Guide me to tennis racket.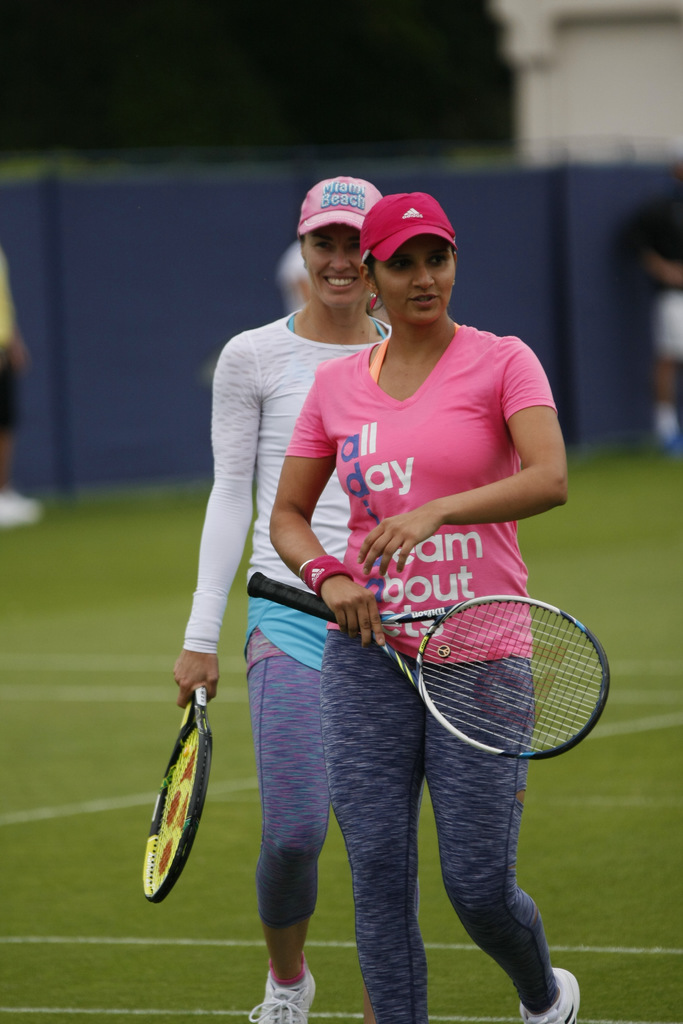
Guidance: {"x1": 138, "y1": 685, "x2": 215, "y2": 907}.
